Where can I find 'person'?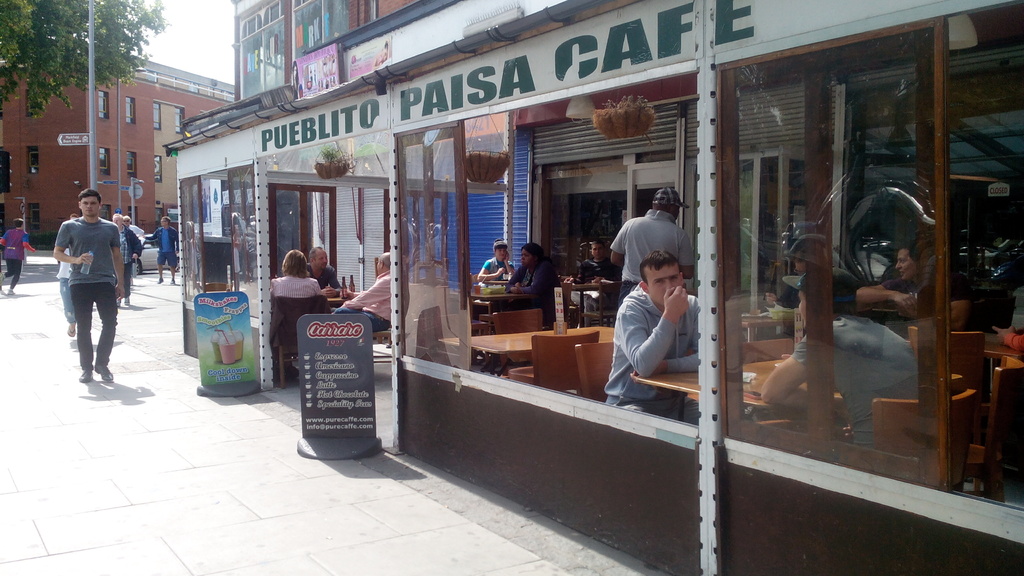
You can find it at 124 217 143 288.
